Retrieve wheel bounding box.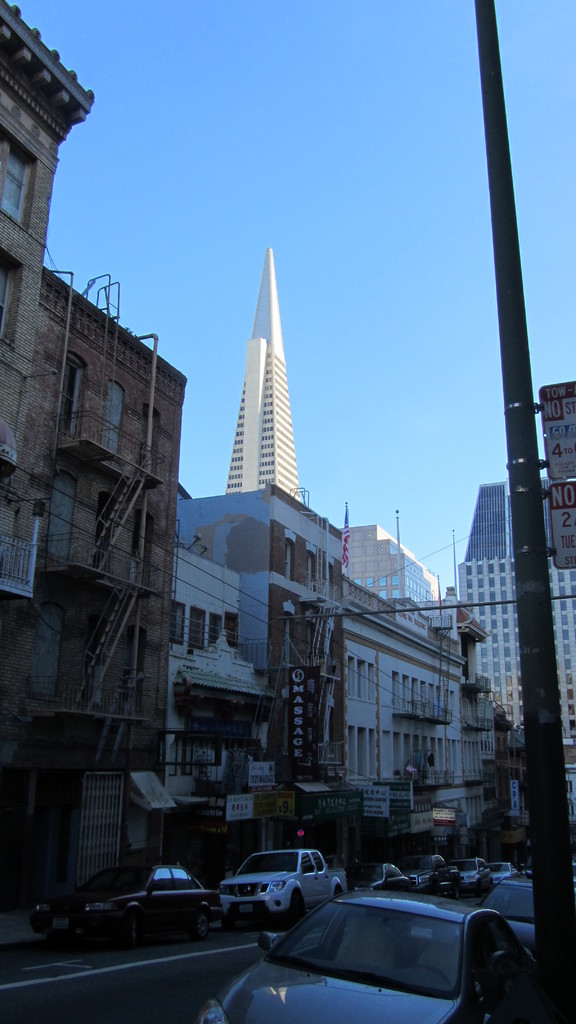
Bounding box: region(191, 909, 211, 936).
